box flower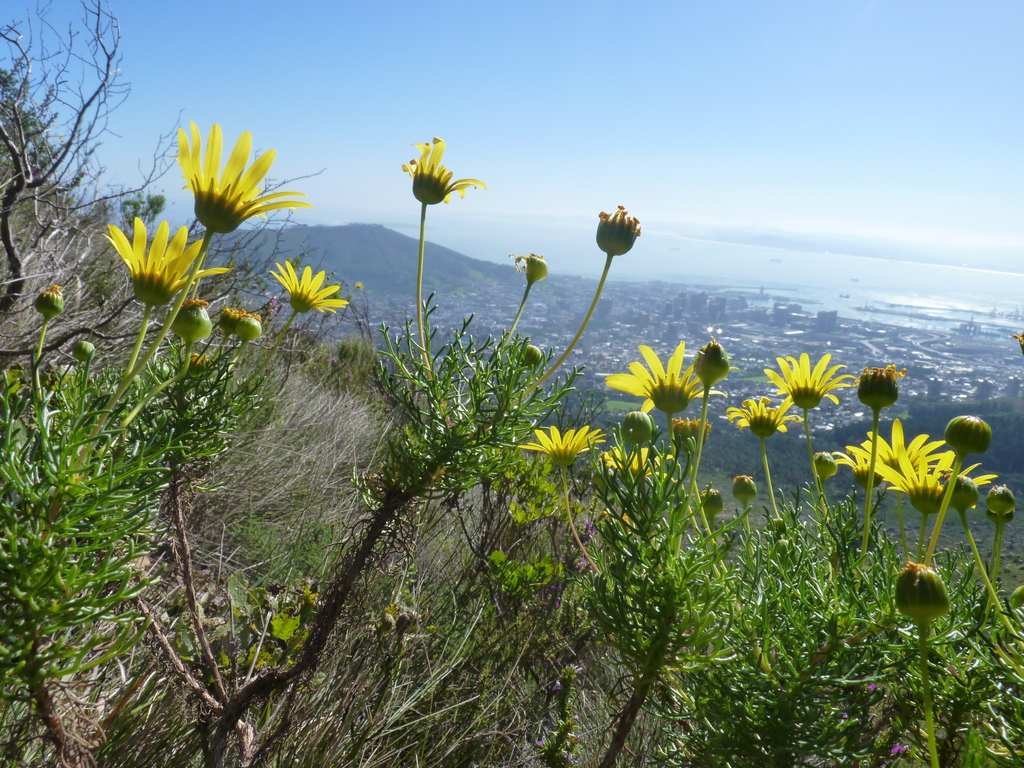
detection(836, 421, 956, 495)
